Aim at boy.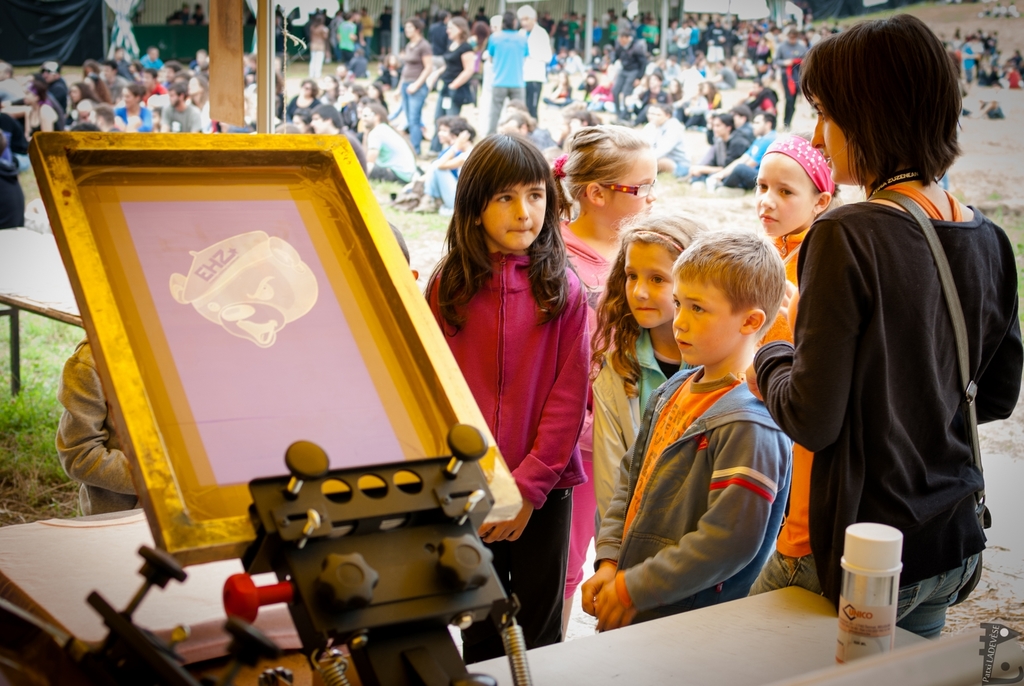
Aimed at 577, 227, 794, 631.
